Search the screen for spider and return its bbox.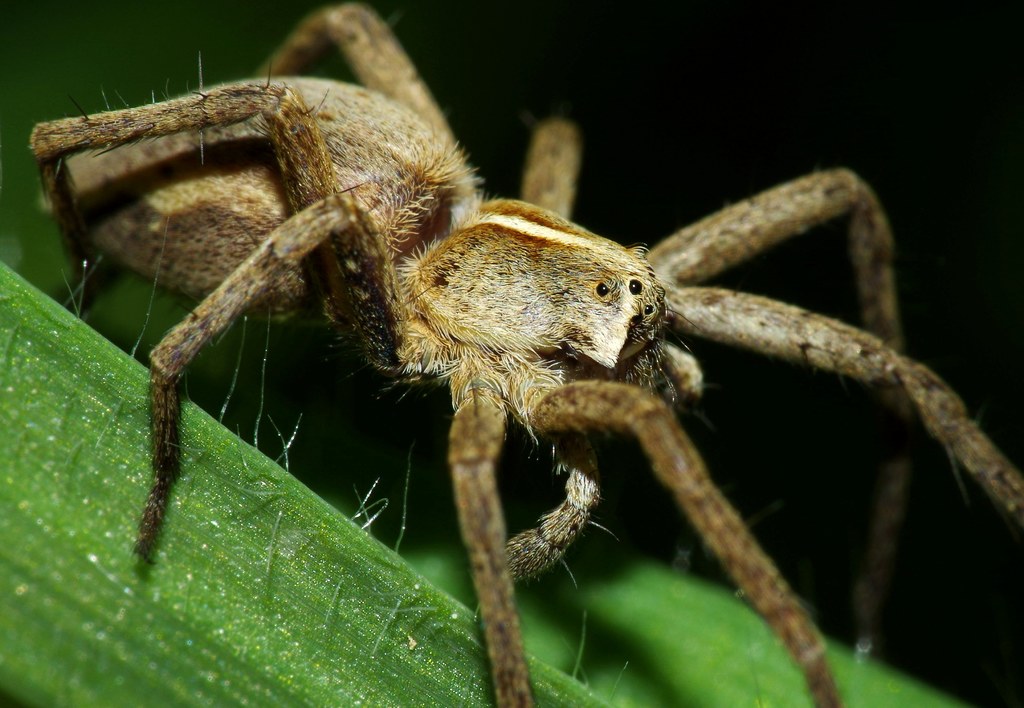
Found: 26/1/1023/707.
